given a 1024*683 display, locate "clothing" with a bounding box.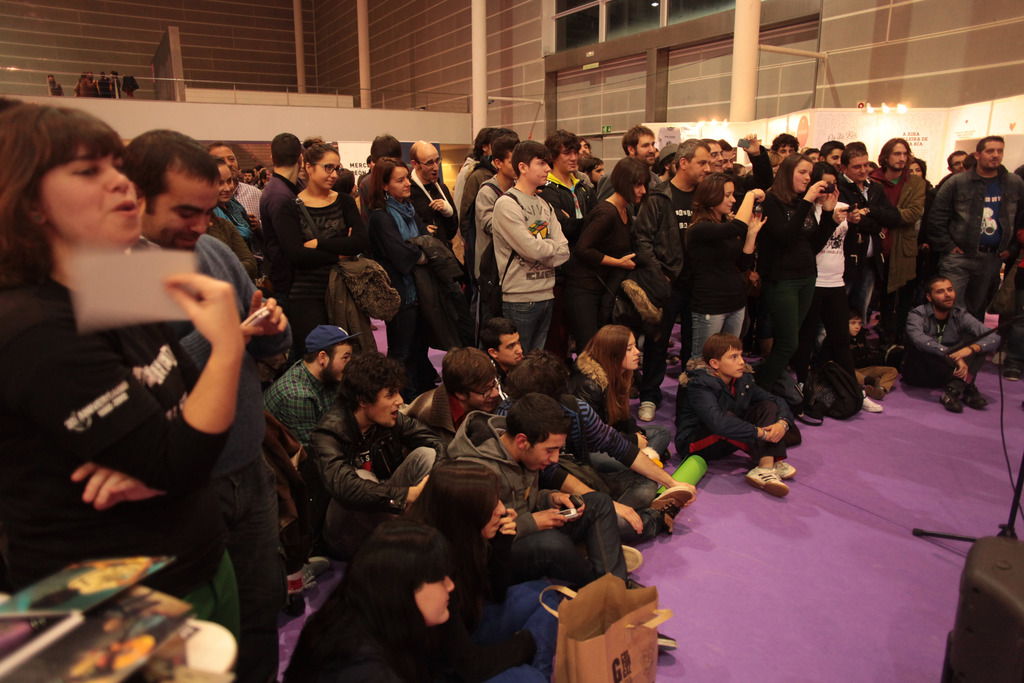
Located: l=628, t=177, r=697, b=364.
